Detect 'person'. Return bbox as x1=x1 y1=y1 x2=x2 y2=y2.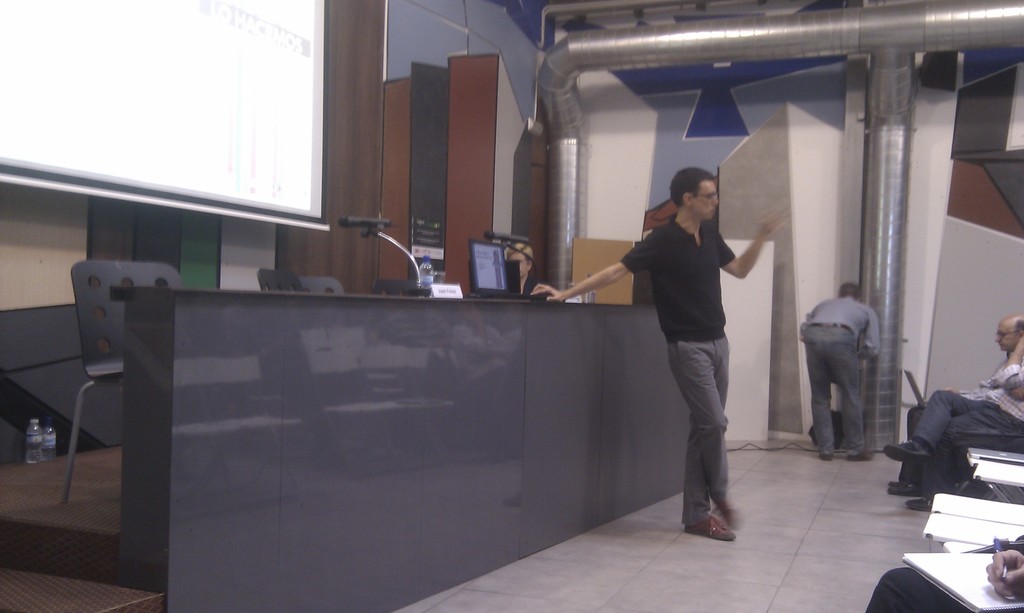
x1=797 y1=283 x2=884 y2=458.
